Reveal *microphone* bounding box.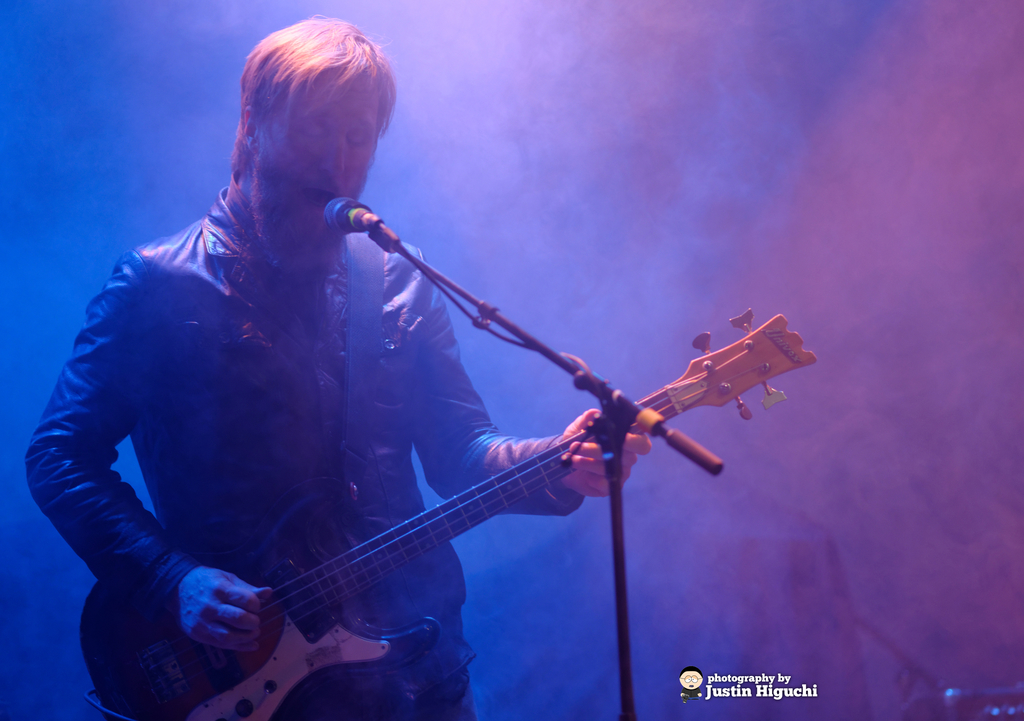
Revealed: 324, 197, 369, 235.
